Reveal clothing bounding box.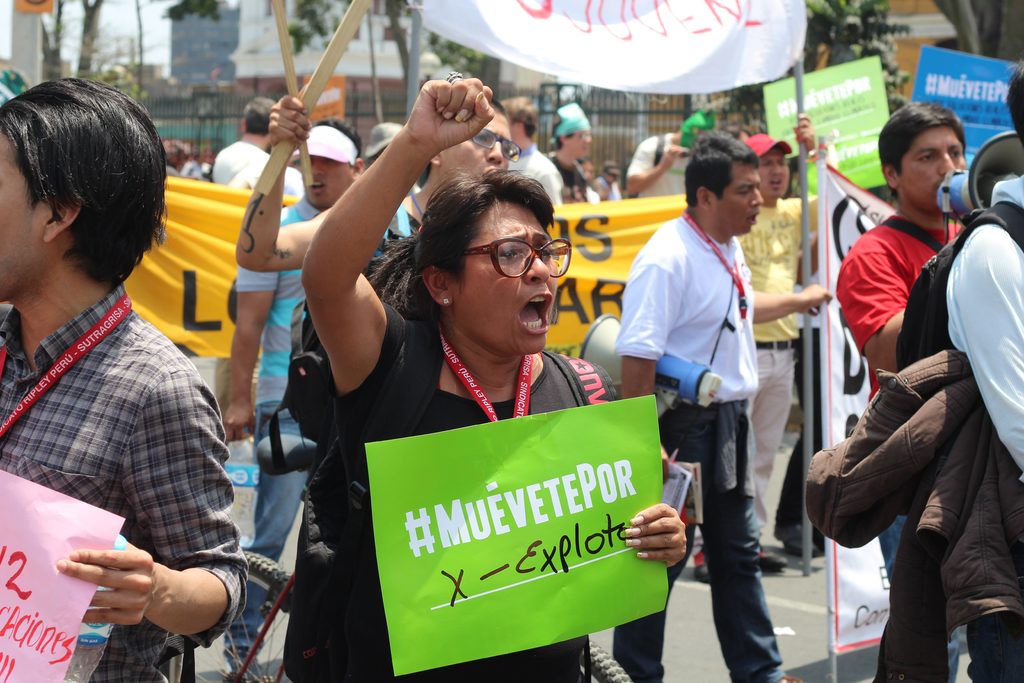
Revealed: detection(613, 225, 757, 682).
